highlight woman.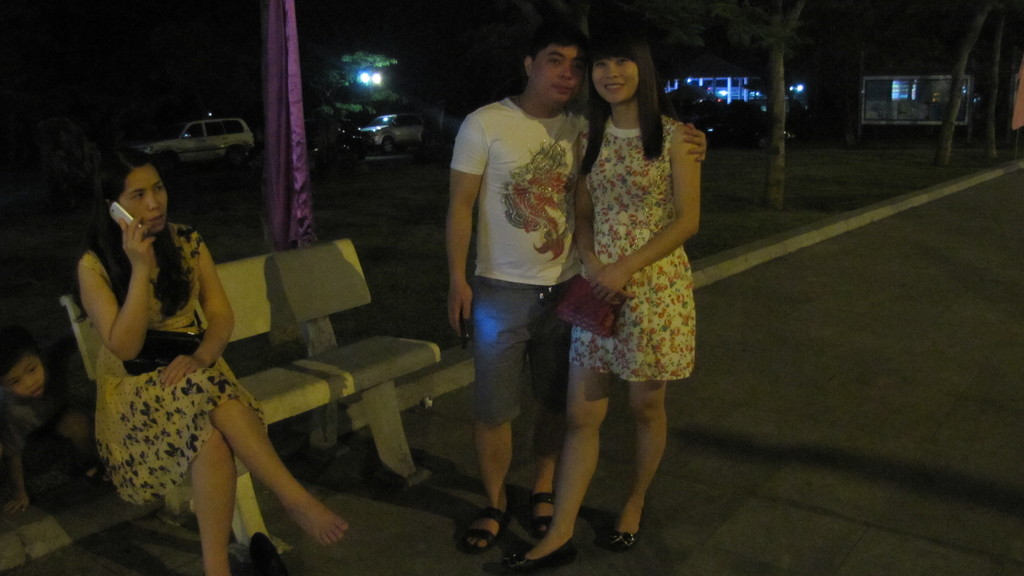
Highlighted region: box(70, 134, 301, 555).
